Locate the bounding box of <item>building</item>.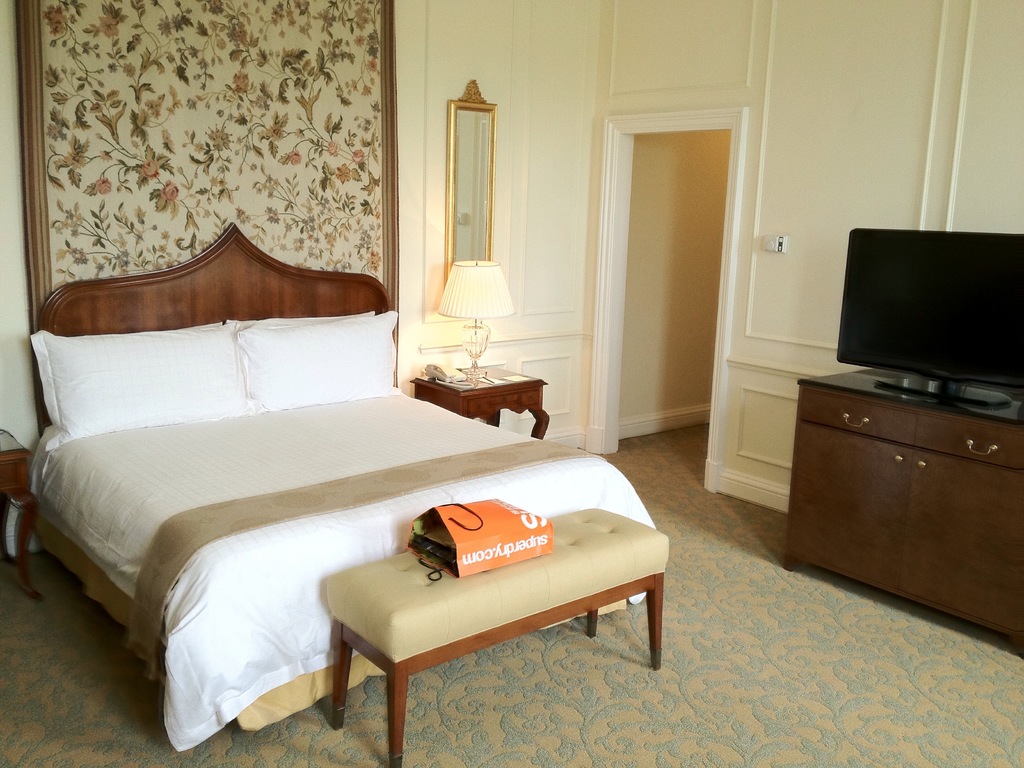
Bounding box: rect(0, 6, 1023, 767).
